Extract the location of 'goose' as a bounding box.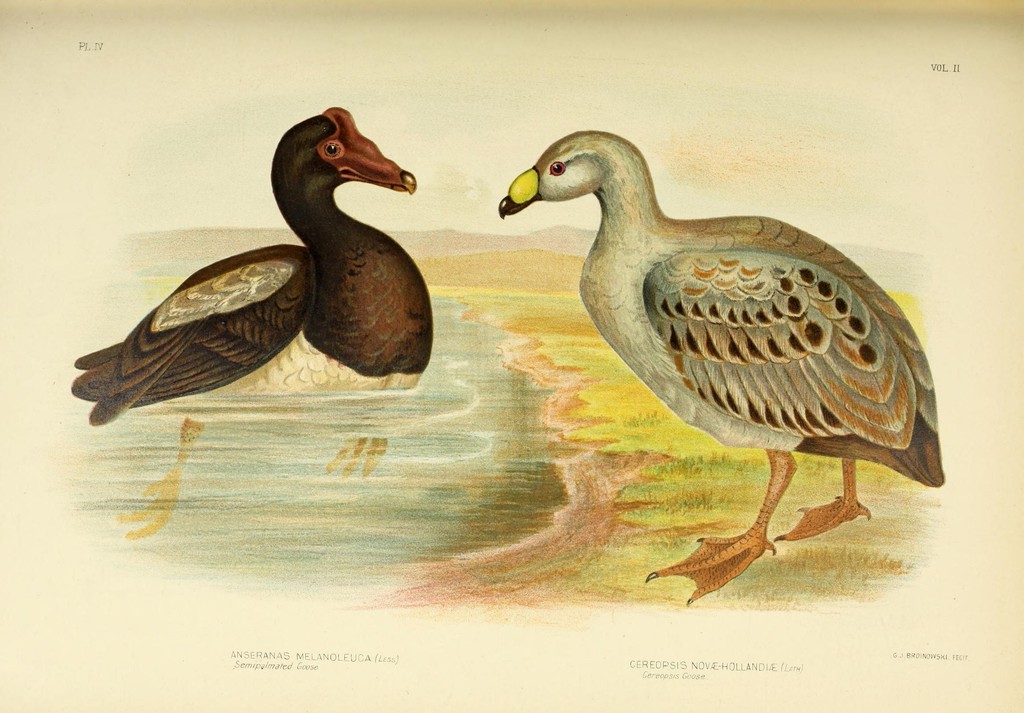
l=496, t=131, r=943, b=608.
